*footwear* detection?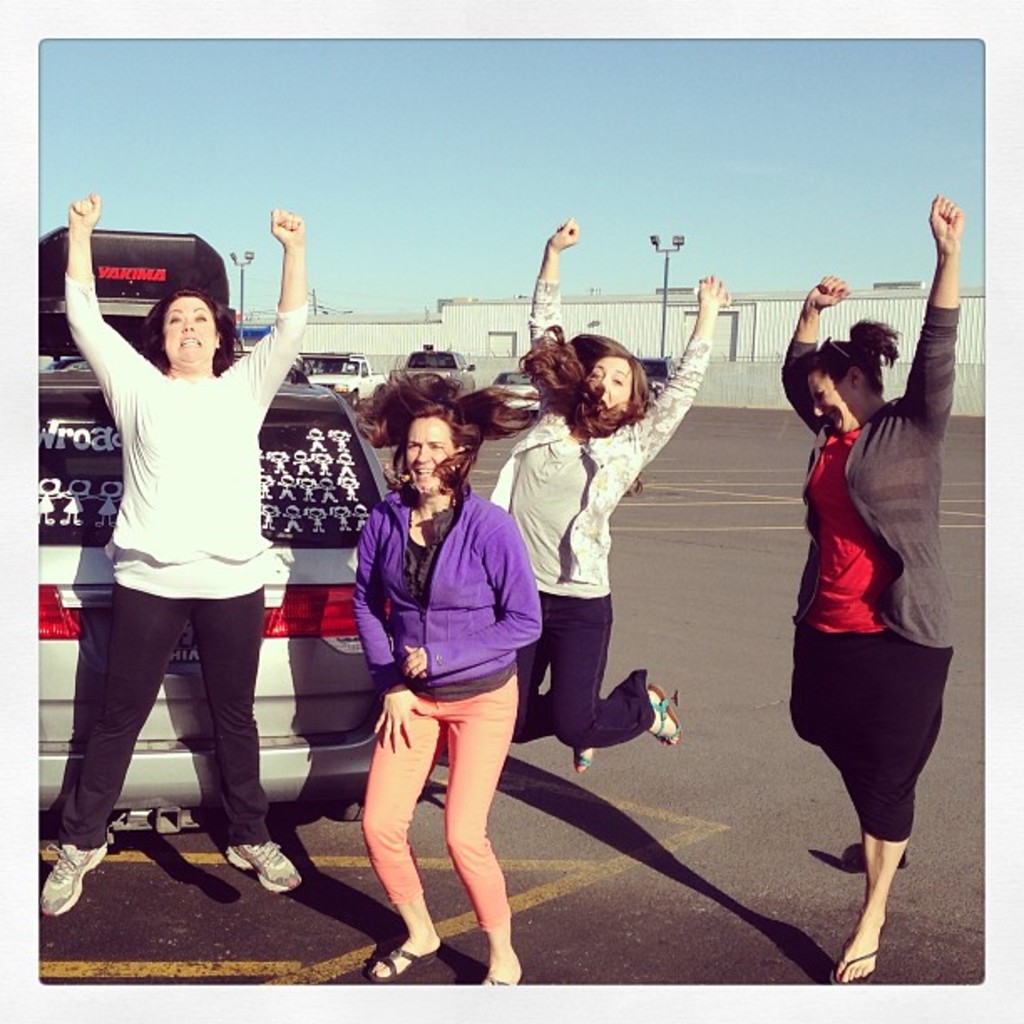
<region>224, 838, 305, 892</region>
